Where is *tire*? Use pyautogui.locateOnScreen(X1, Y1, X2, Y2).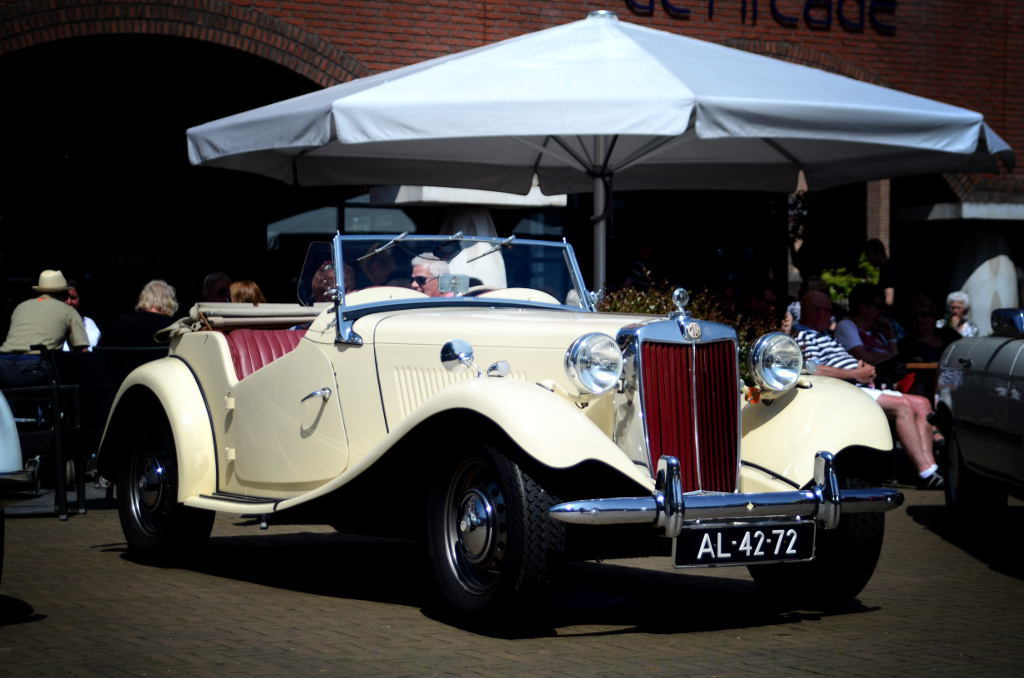
pyautogui.locateOnScreen(939, 441, 1003, 541).
